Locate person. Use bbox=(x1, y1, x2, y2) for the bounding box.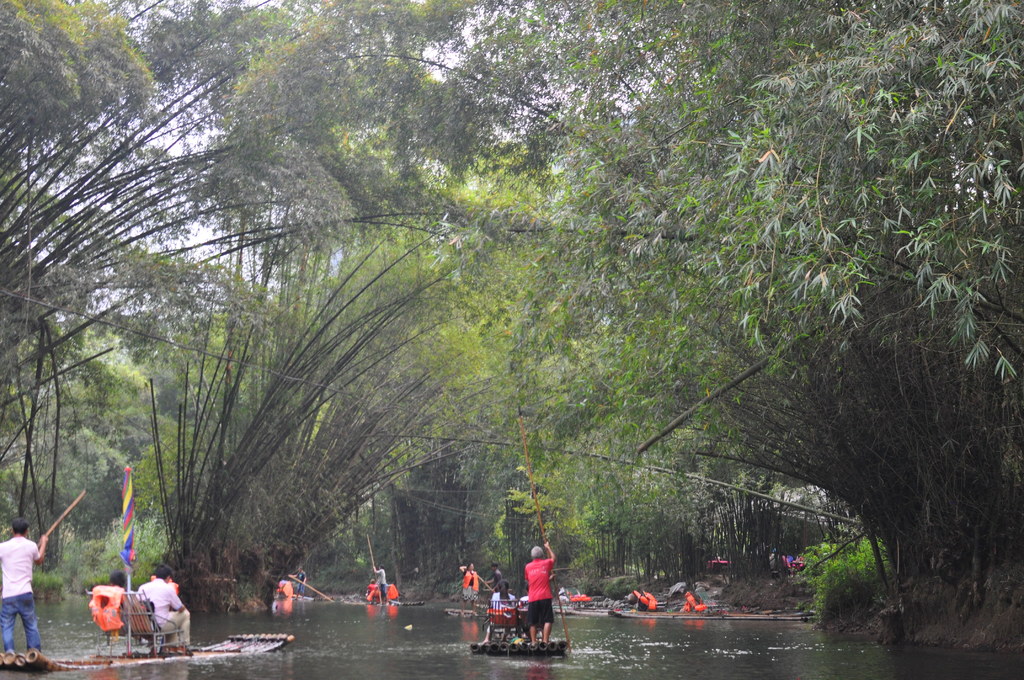
bbox=(484, 561, 504, 594).
